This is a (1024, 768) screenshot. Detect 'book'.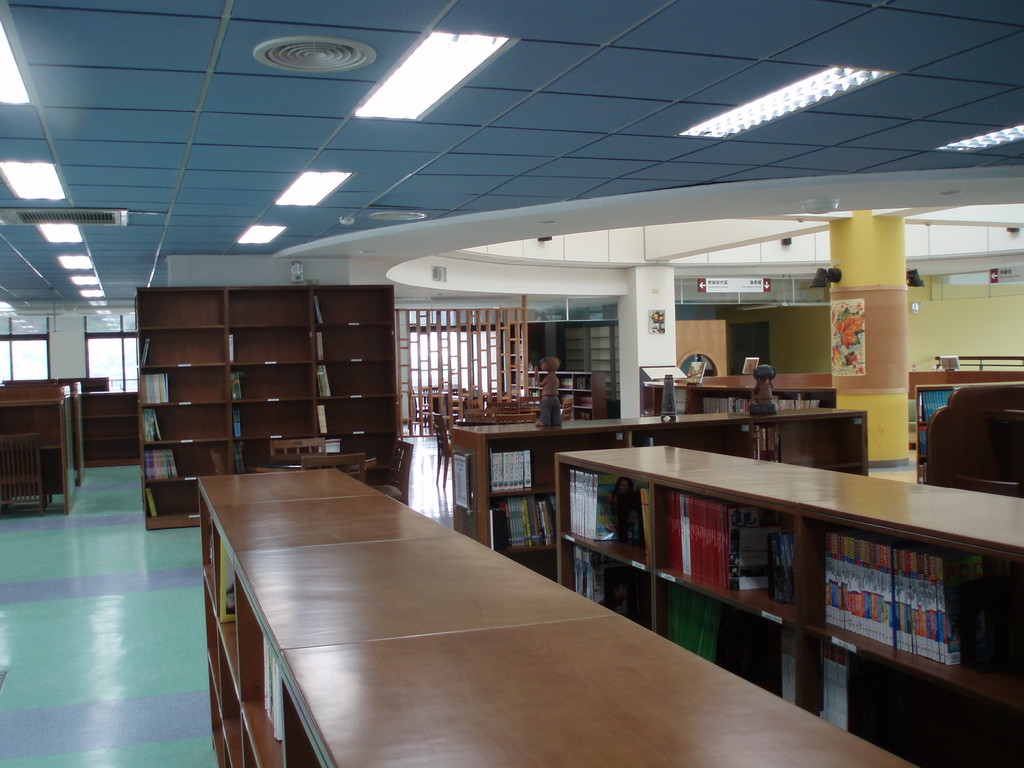
[x1=233, y1=447, x2=250, y2=478].
